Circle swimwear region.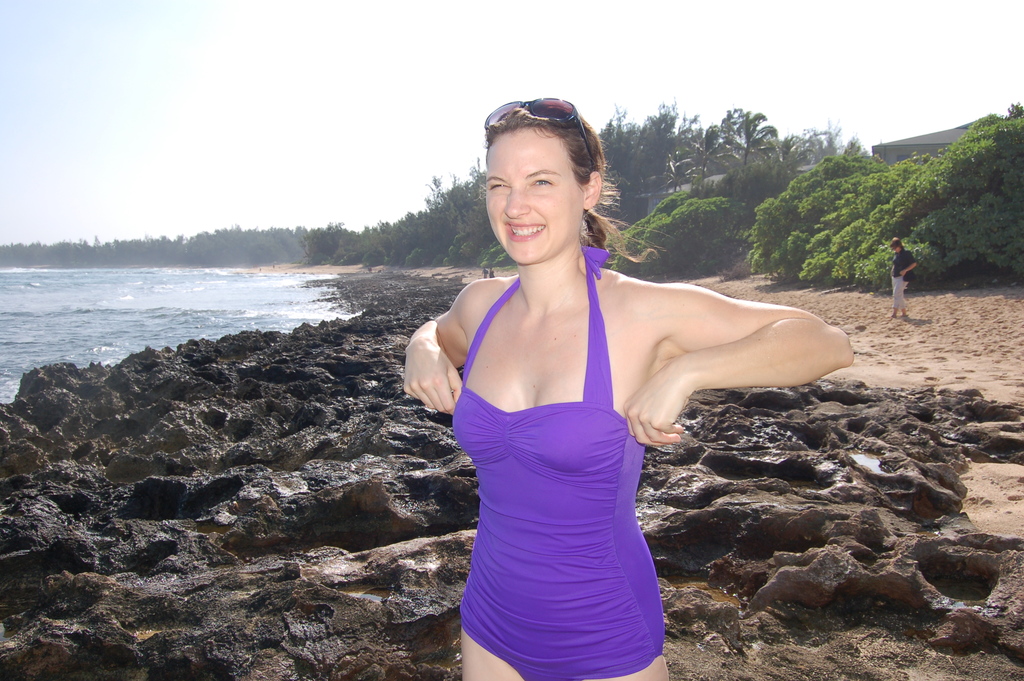
Region: bbox=(454, 256, 676, 680).
